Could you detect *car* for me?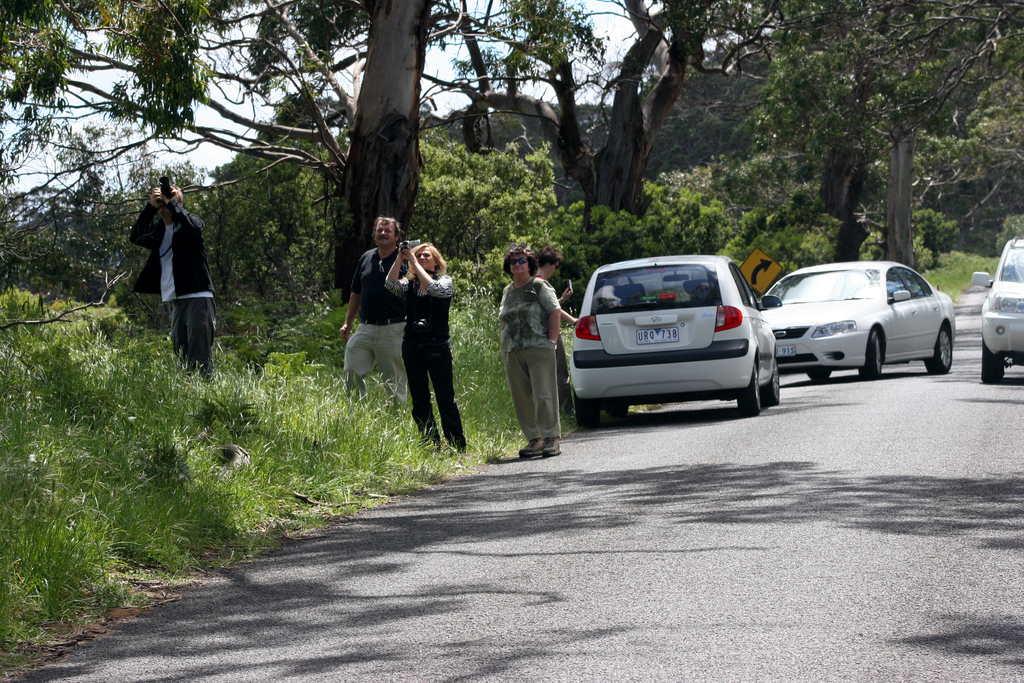
Detection result: crop(755, 256, 955, 377).
